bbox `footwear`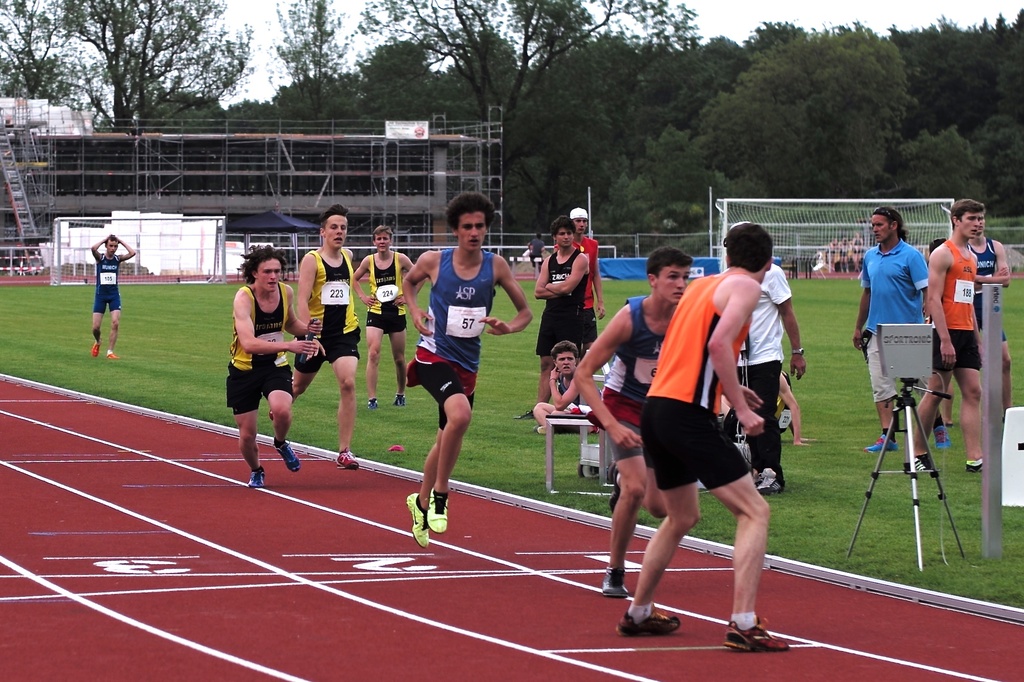
bbox(934, 423, 946, 448)
